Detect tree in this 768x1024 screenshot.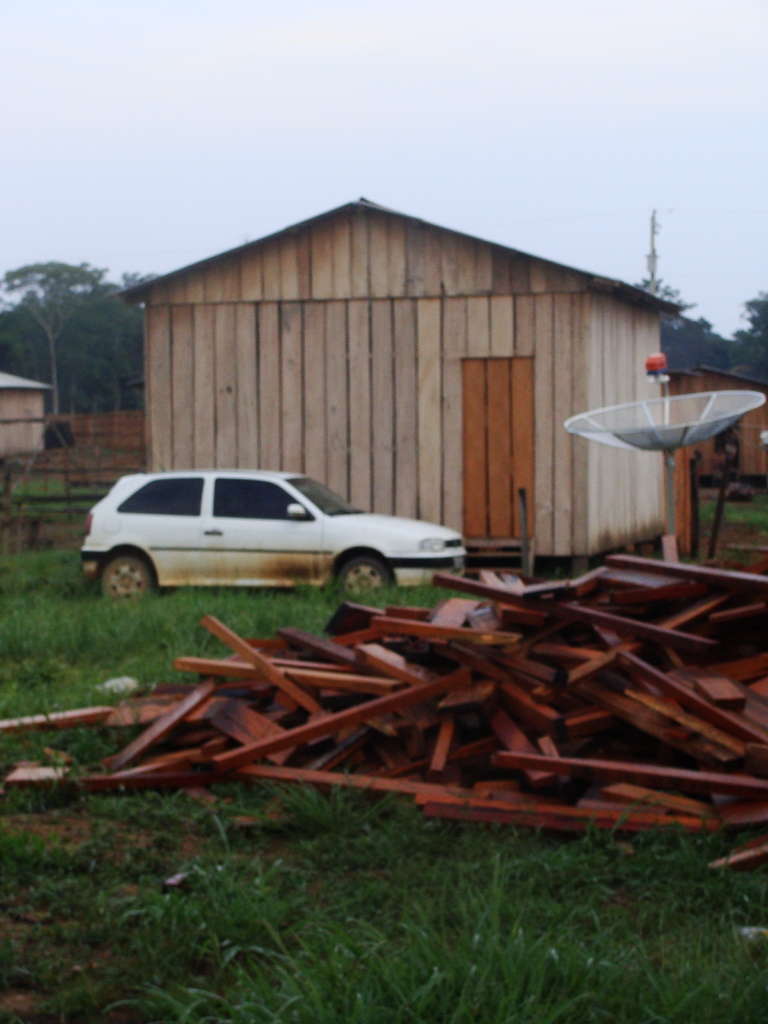
Detection: box(0, 255, 167, 415).
